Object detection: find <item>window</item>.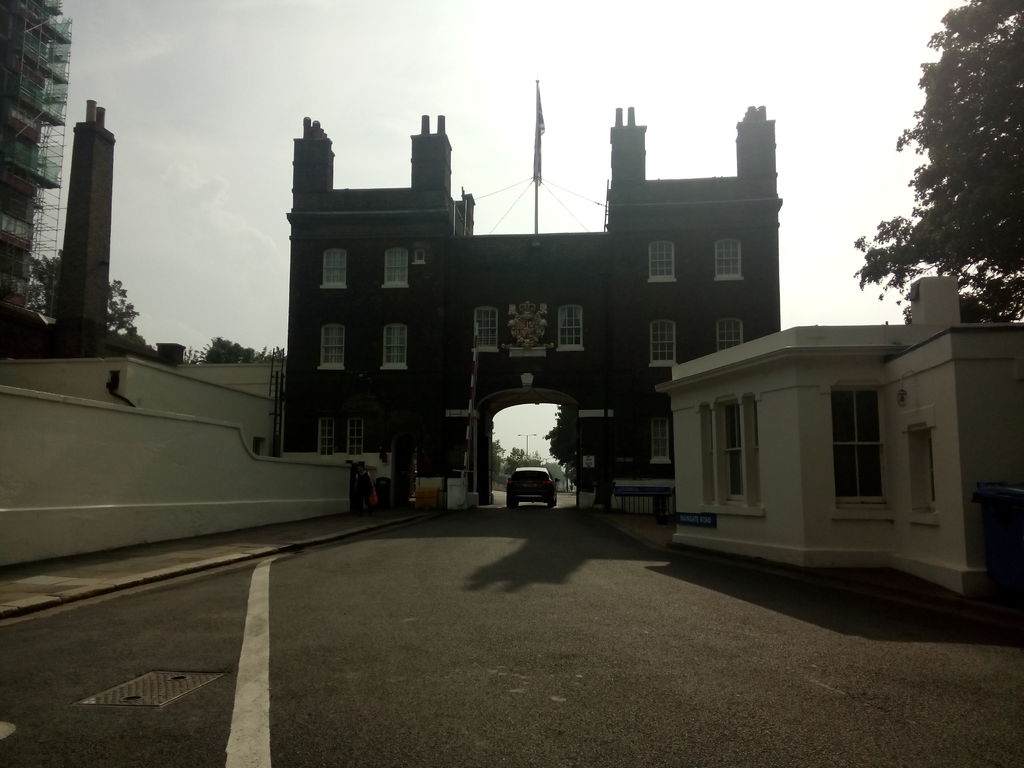
{"x1": 381, "y1": 322, "x2": 404, "y2": 371}.
